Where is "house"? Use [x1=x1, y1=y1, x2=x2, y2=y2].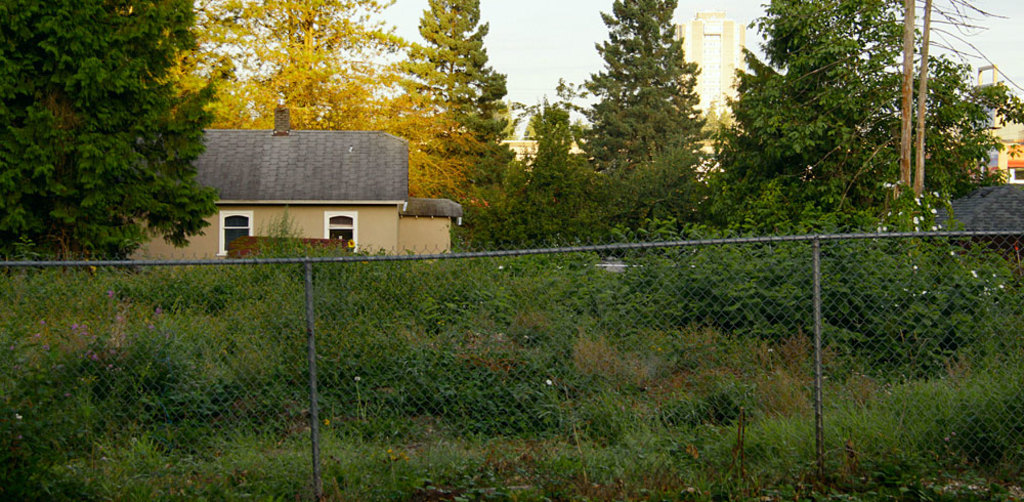
[x1=980, y1=128, x2=1023, y2=181].
